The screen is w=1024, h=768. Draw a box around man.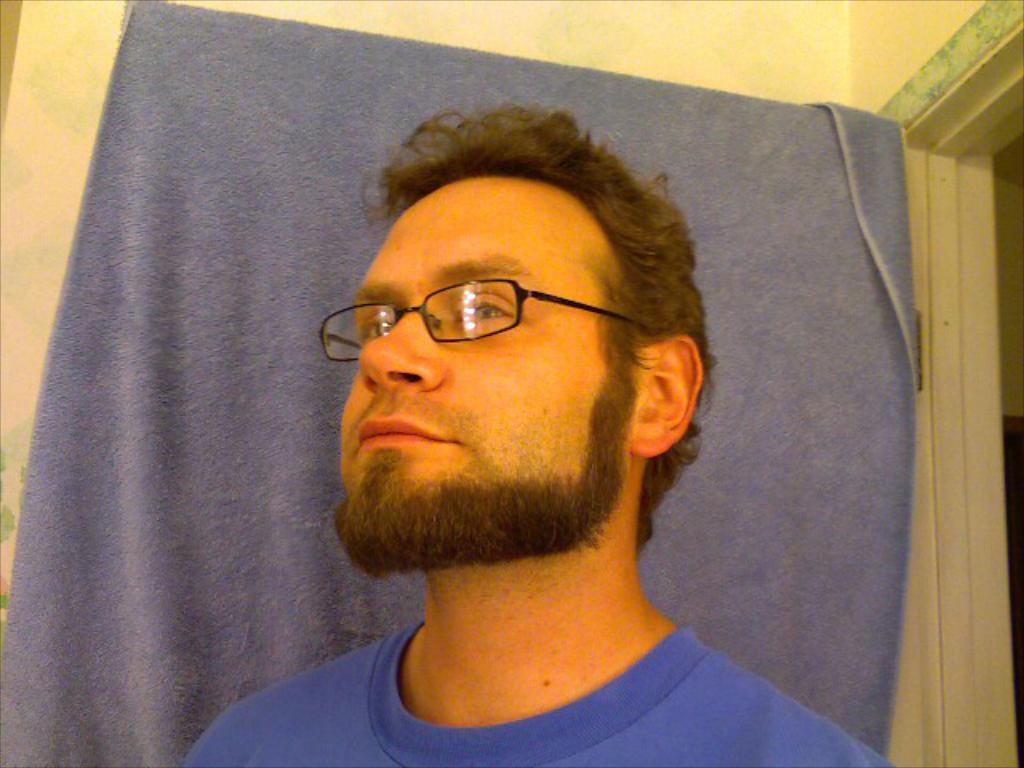
<bbox>154, 101, 901, 757</bbox>.
